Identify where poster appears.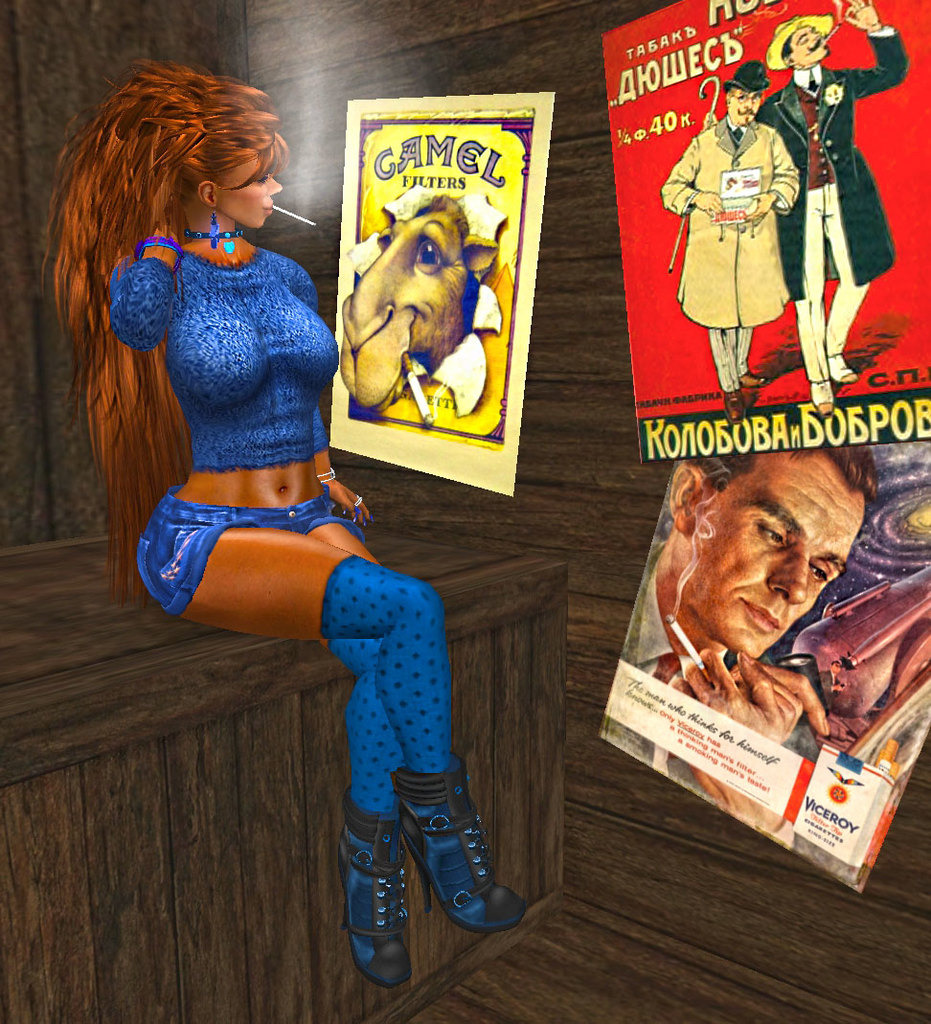
Appears at box(598, 443, 930, 885).
